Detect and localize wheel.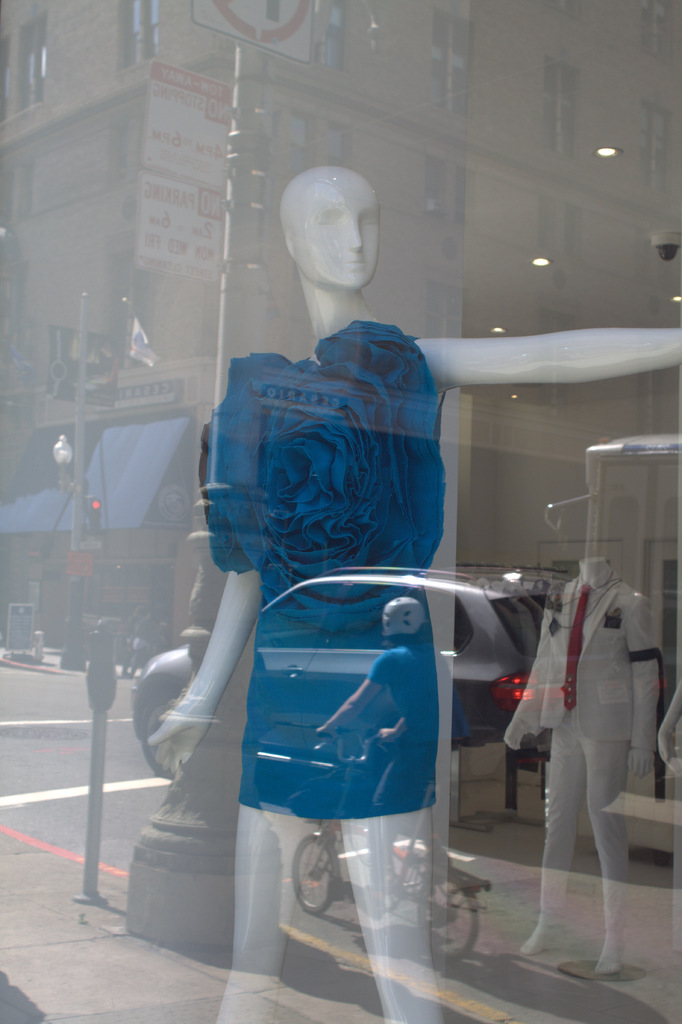
Localized at 285, 831, 345, 916.
